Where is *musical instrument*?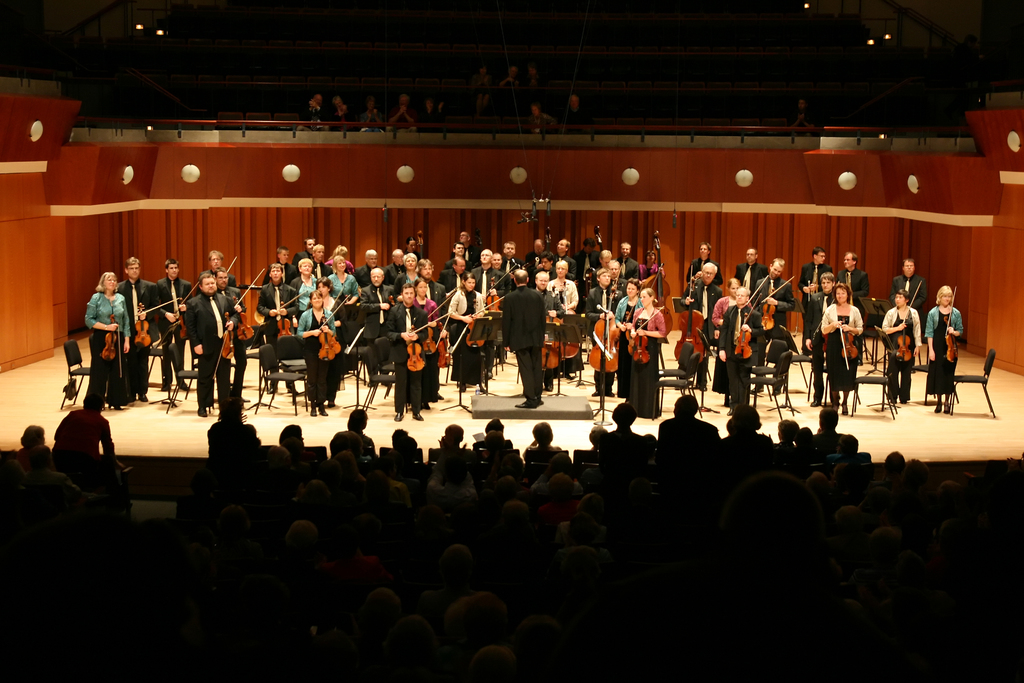
208,313,238,394.
